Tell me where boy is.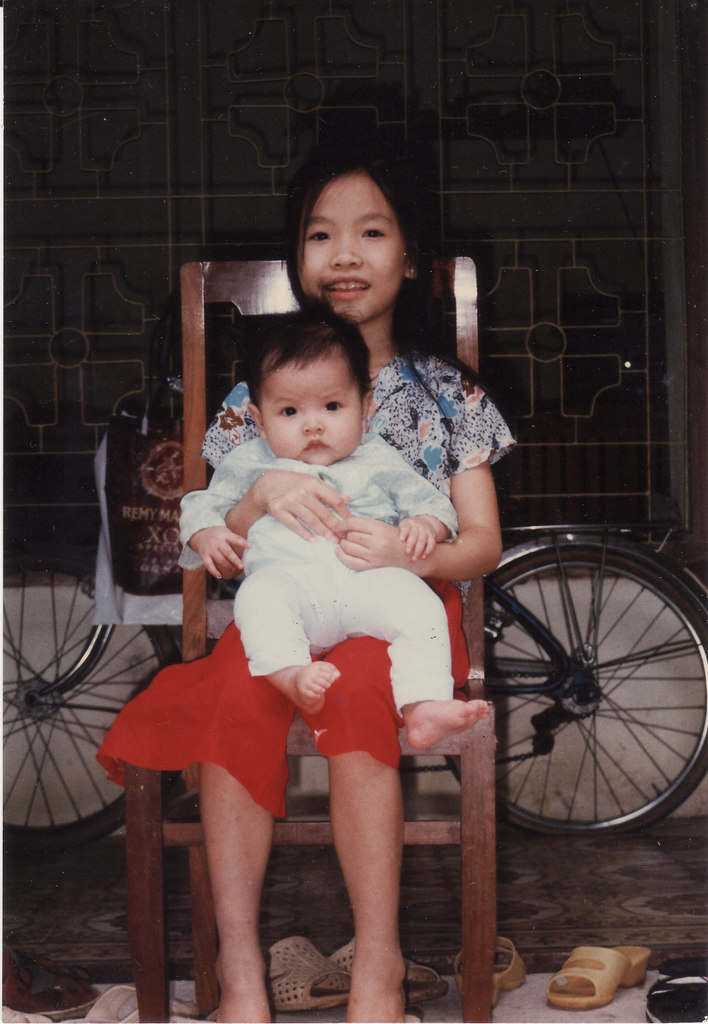
boy is at left=162, top=276, right=506, bottom=811.
